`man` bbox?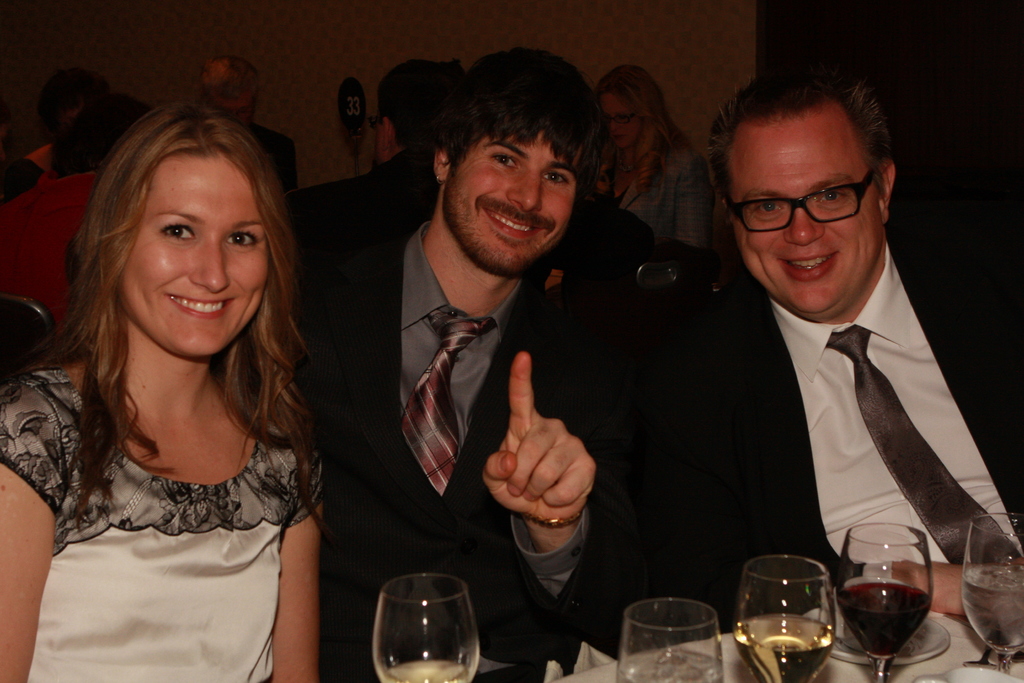
(x1=283, y1=60, x2=472, y2=682)
